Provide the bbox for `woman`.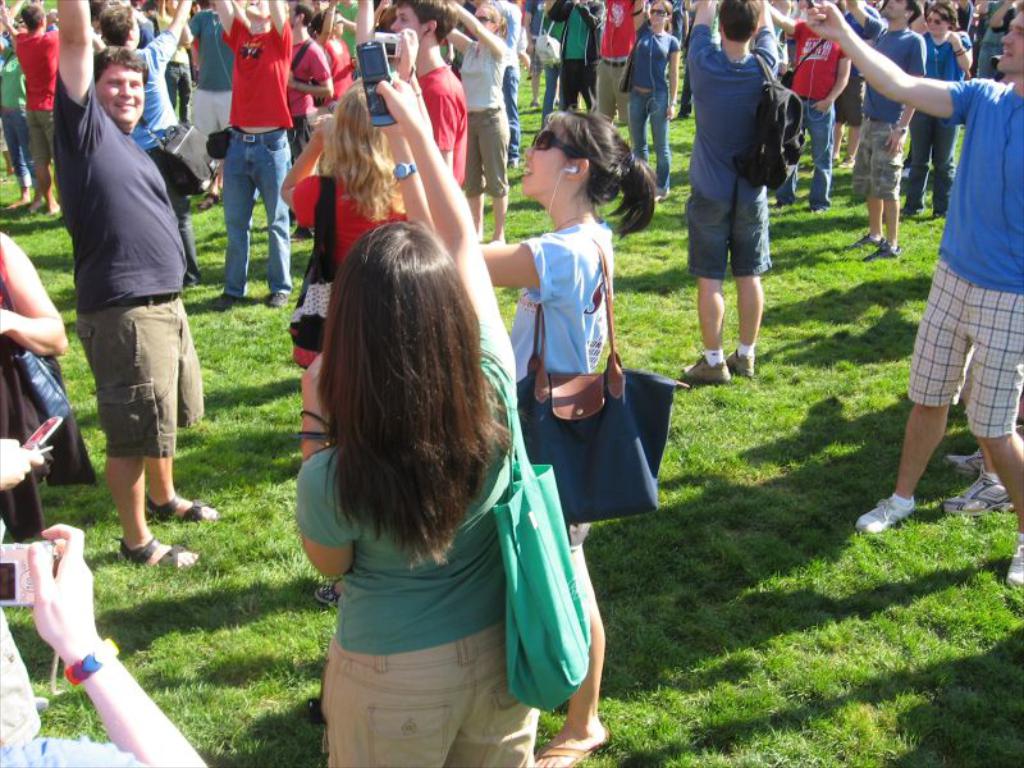
[896, 0, 975, 220].
